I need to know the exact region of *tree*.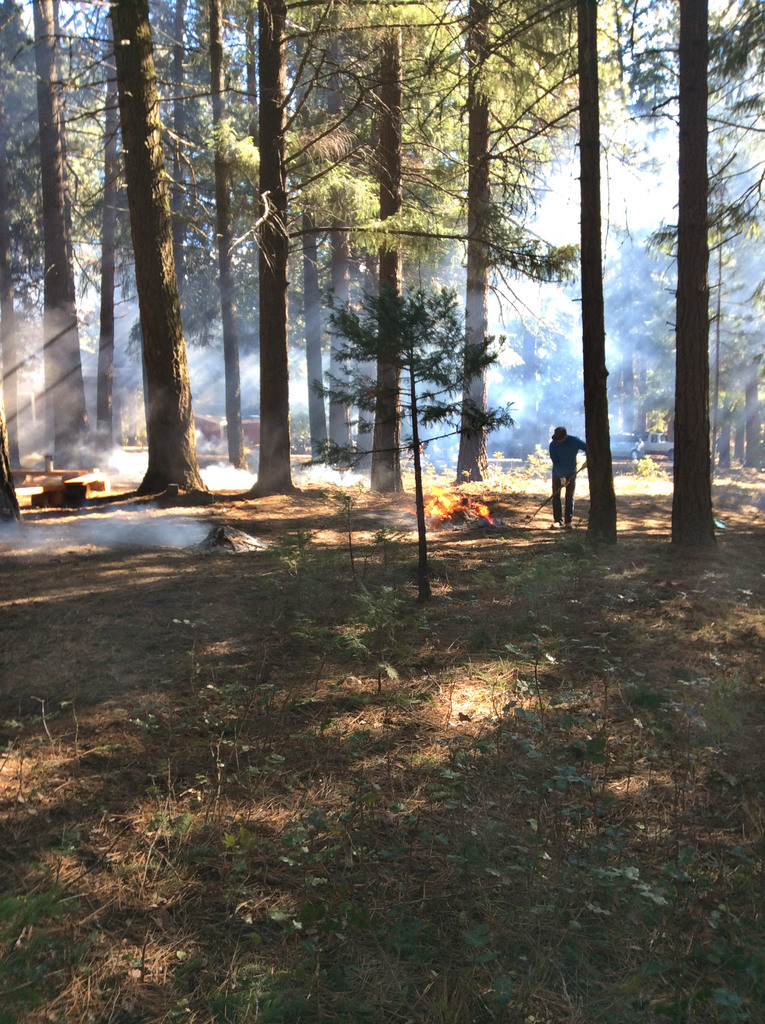
Region: {"left": 238, "top": 0, "right": 341, "bottom": 468}.
